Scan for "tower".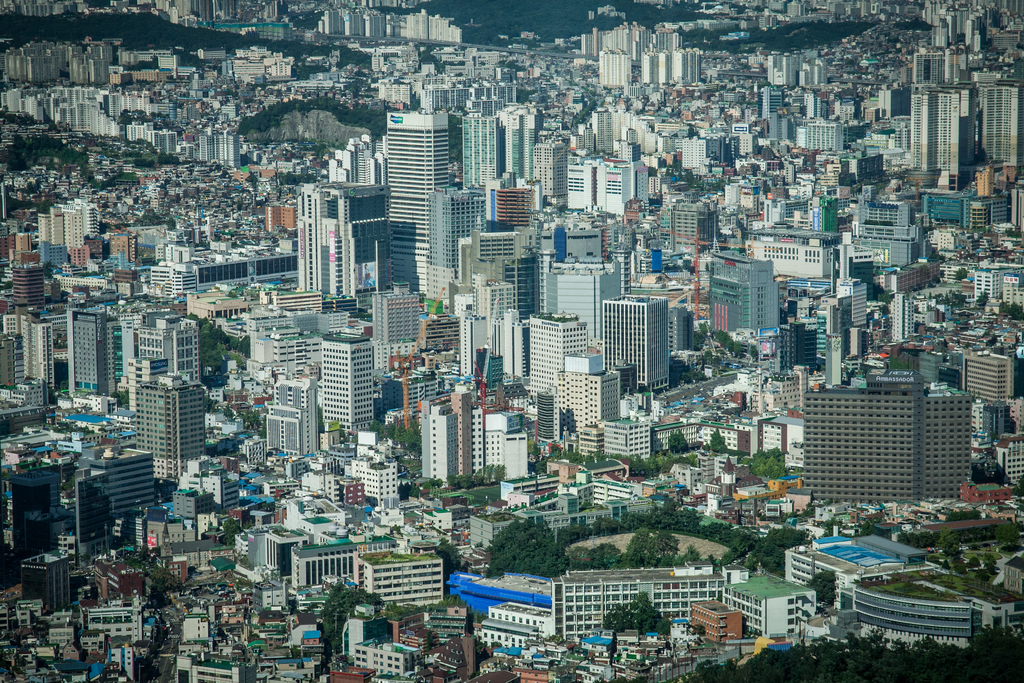
Scan result: (388, 112, 447, 297).
